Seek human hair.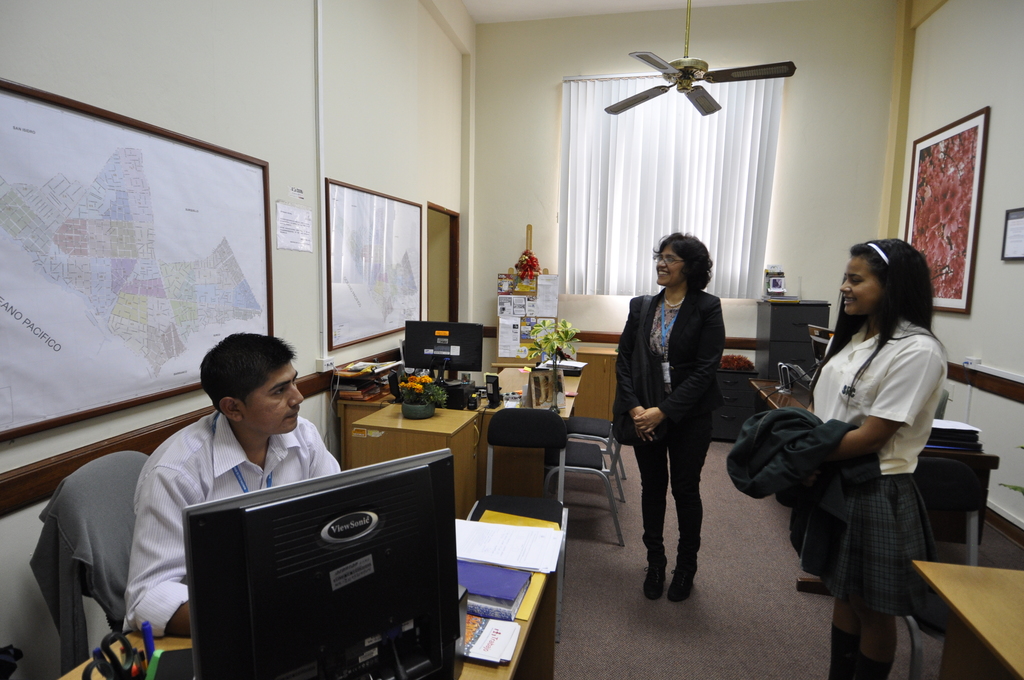
199/342/298/430.
